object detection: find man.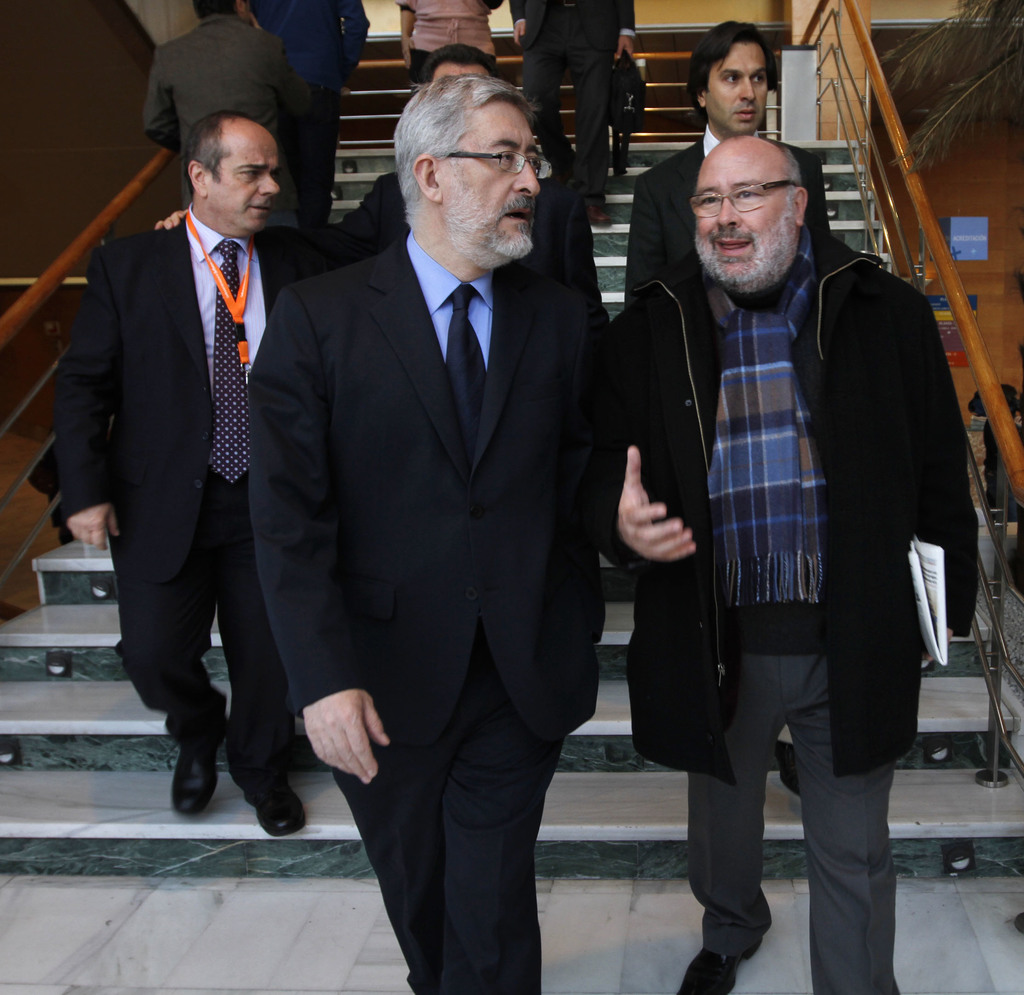
[left=141, top=0, right=312, bottom=234].
